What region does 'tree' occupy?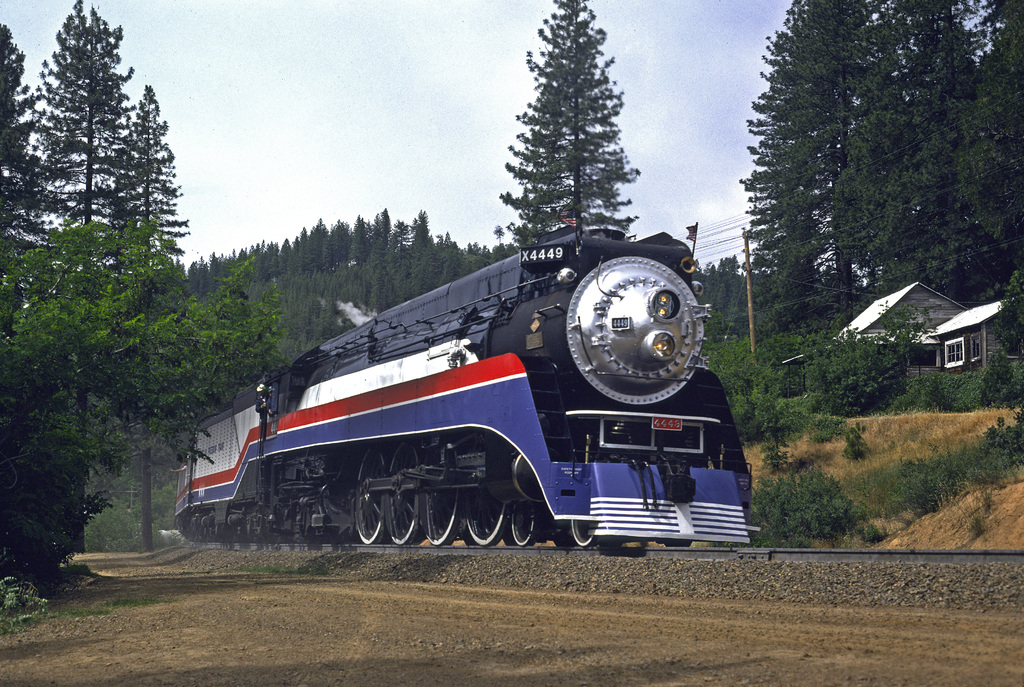
BBox(488, 24, 653, 243).
